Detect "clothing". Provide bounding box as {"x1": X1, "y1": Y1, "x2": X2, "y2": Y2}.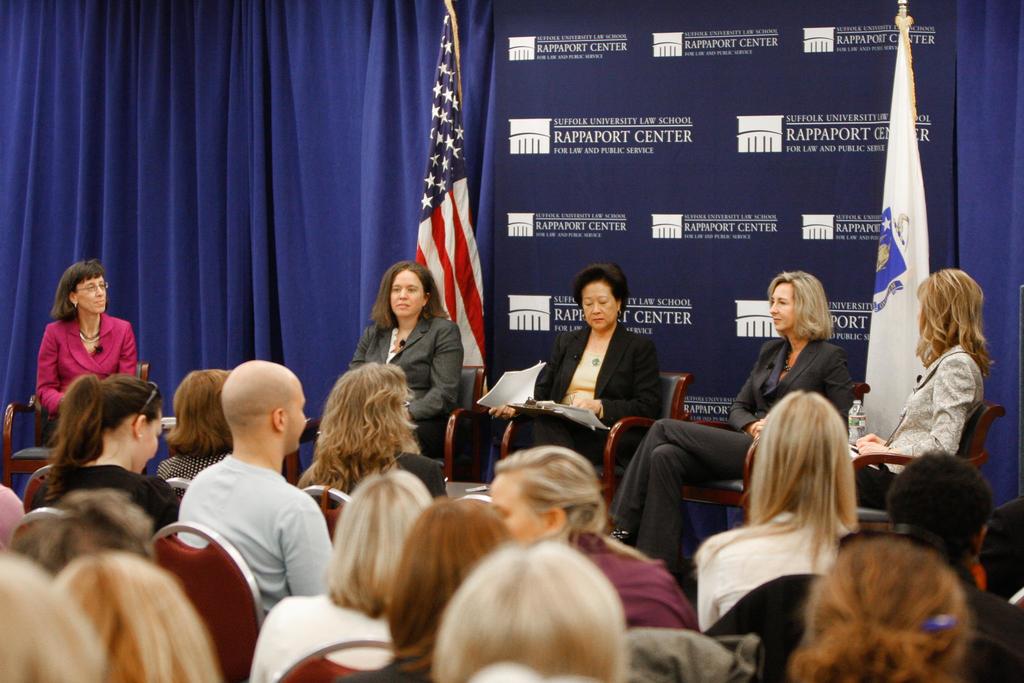
{"x1": 950, "y1": 570, "x2": 1023, "y2": 682}.
